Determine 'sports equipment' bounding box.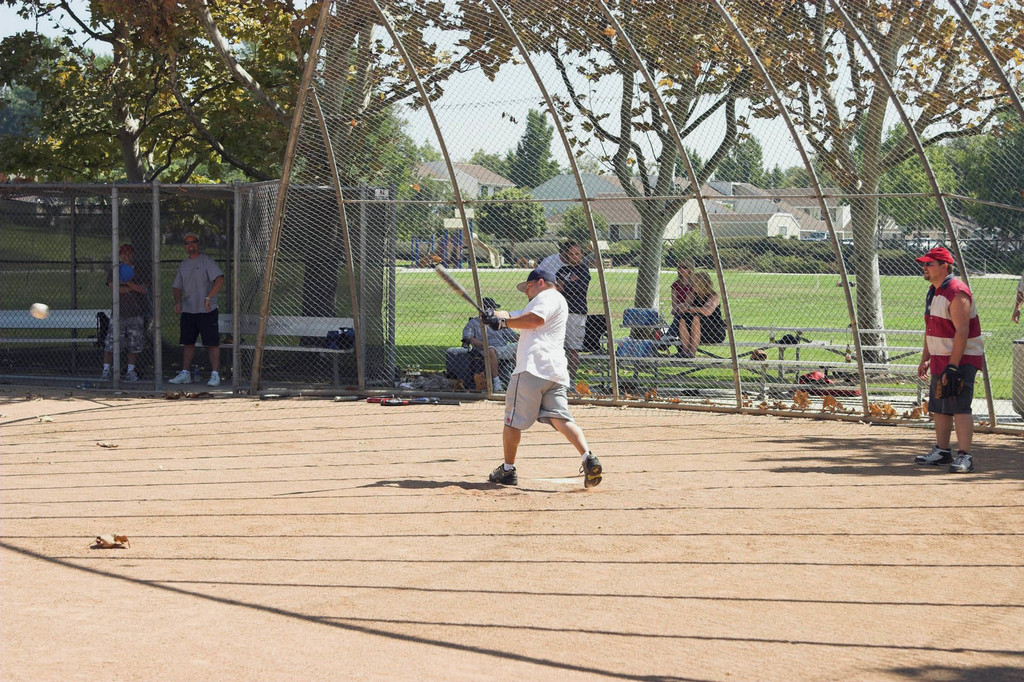
Determined: left=488, top=313, right=508, bottom=333.
